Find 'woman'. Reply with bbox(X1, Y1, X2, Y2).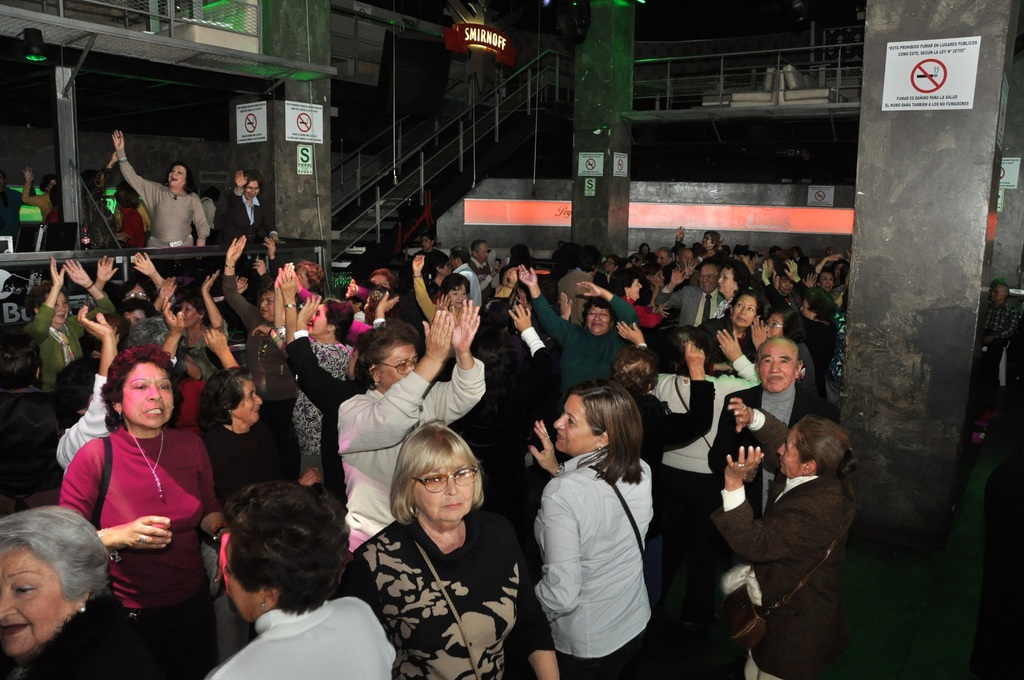
bbox(214, 168, 269, 251).
